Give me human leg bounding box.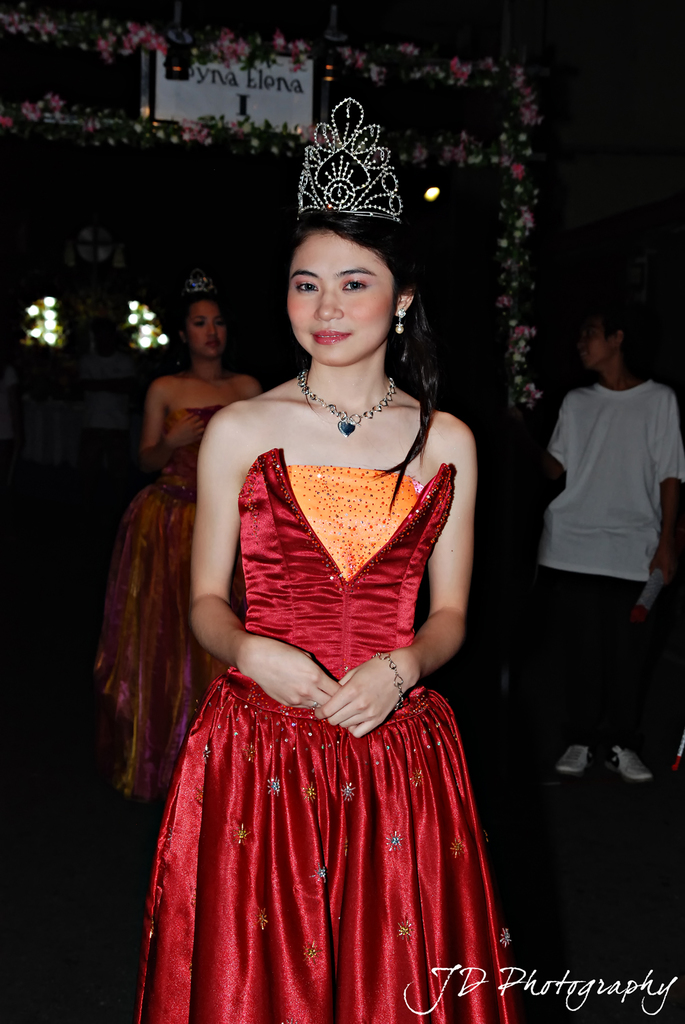
(342,685,506,1023).
